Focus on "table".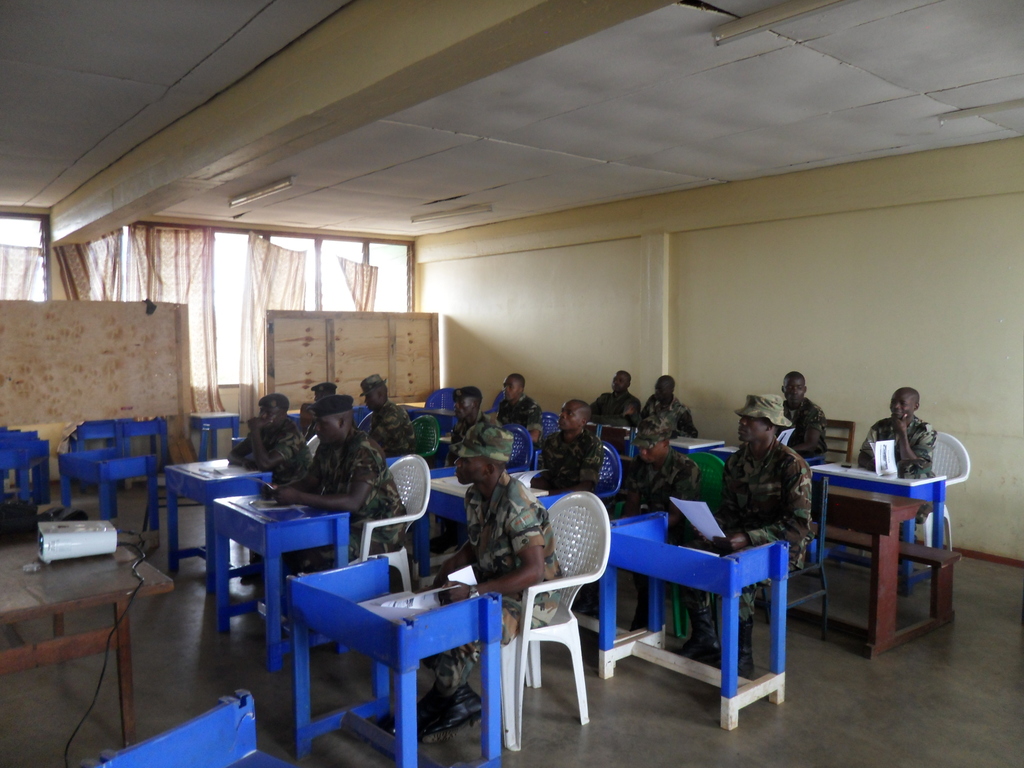
Focused at bbox=[711, 442, 806, 465].
